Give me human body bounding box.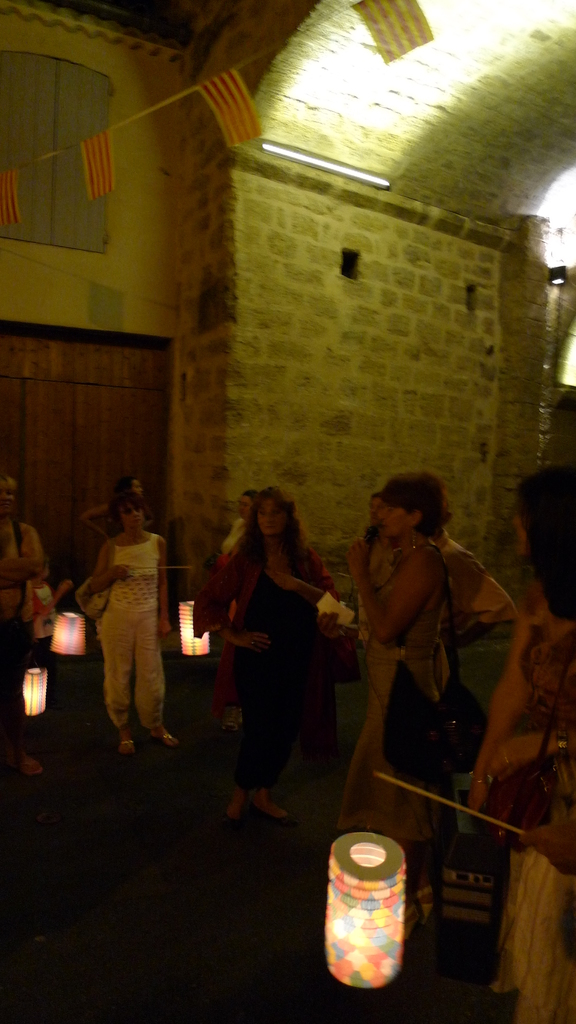
BBox(225, 481, 333, 748).
